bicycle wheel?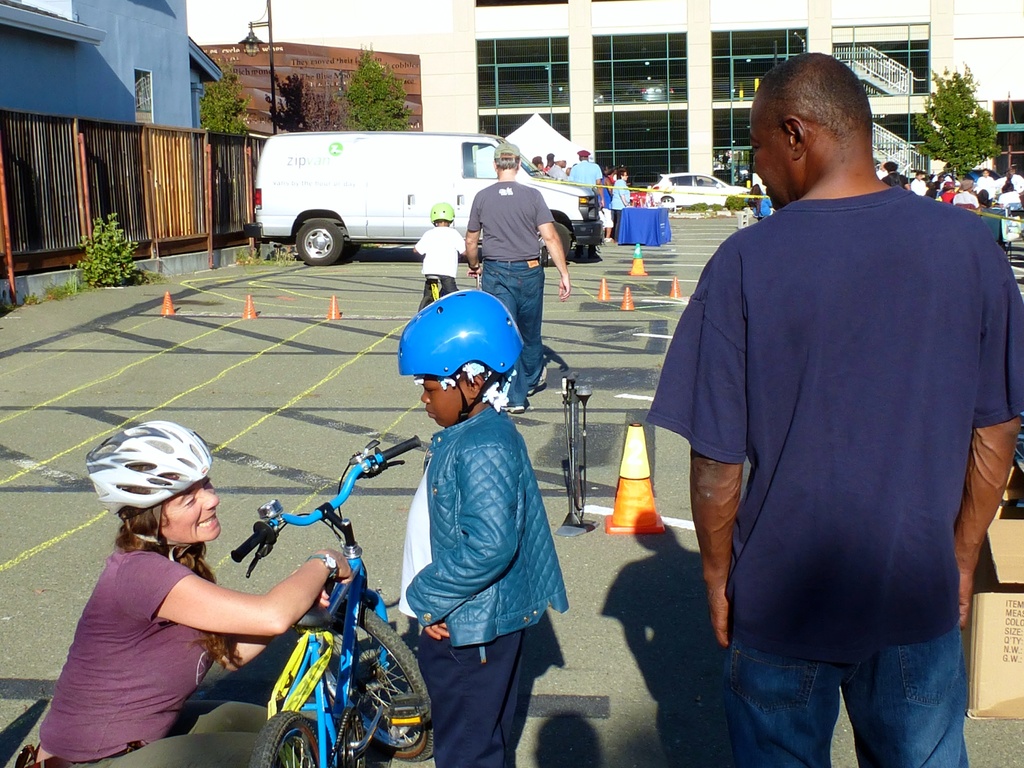
(left=319, top=605, right=433, bottom=762)
